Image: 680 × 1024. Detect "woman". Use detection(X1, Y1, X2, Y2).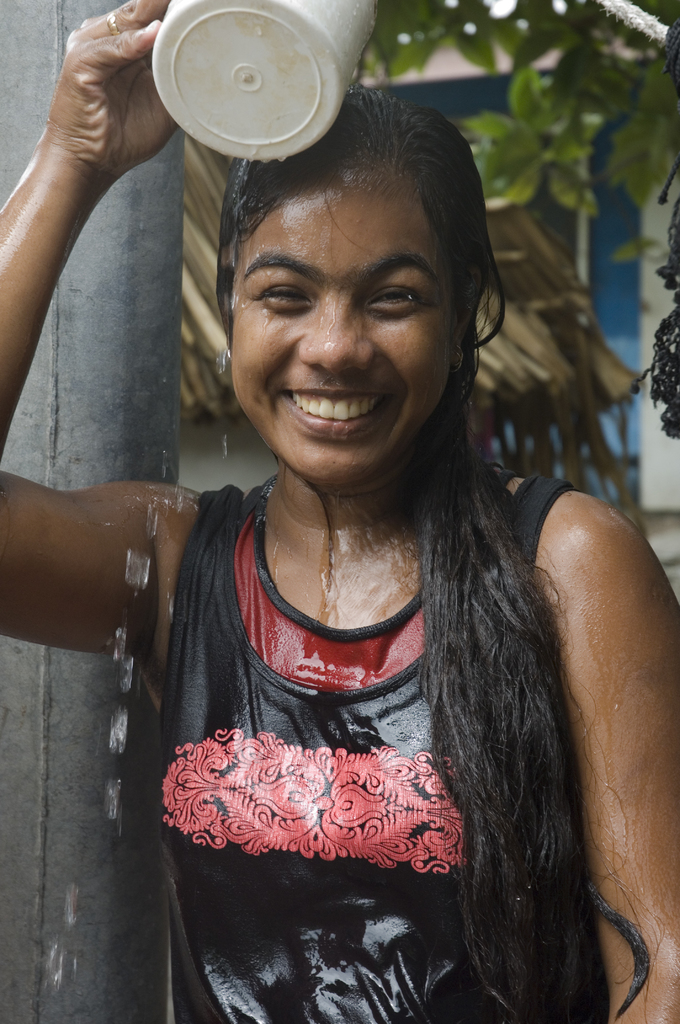
detection(0, 0, 679, 1023).
